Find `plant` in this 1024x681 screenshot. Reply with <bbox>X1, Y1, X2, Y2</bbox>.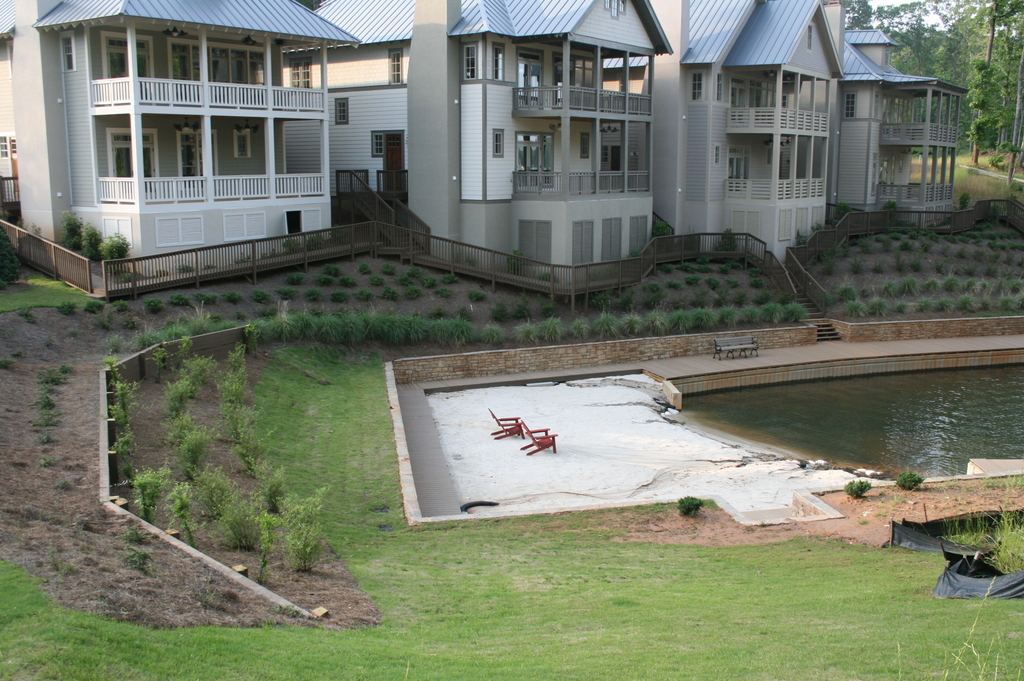
<bbox>357, 263, 371, 275</bbox>.
